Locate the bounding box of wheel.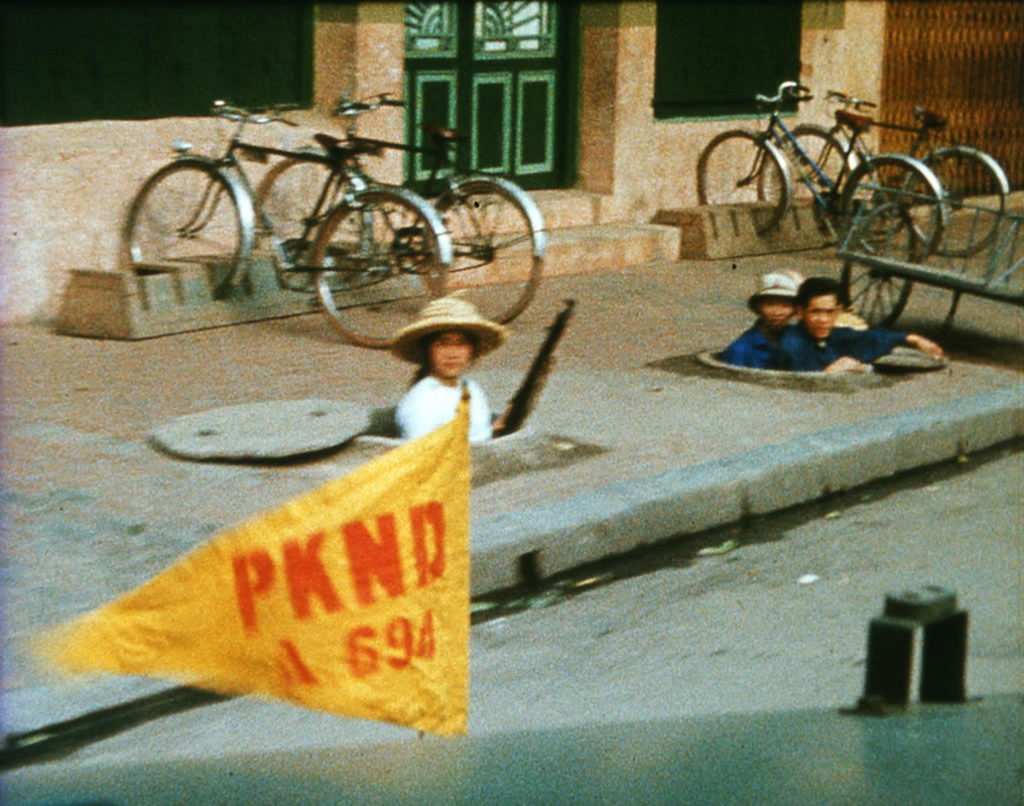
Bounding box: 417:178:544:329.
